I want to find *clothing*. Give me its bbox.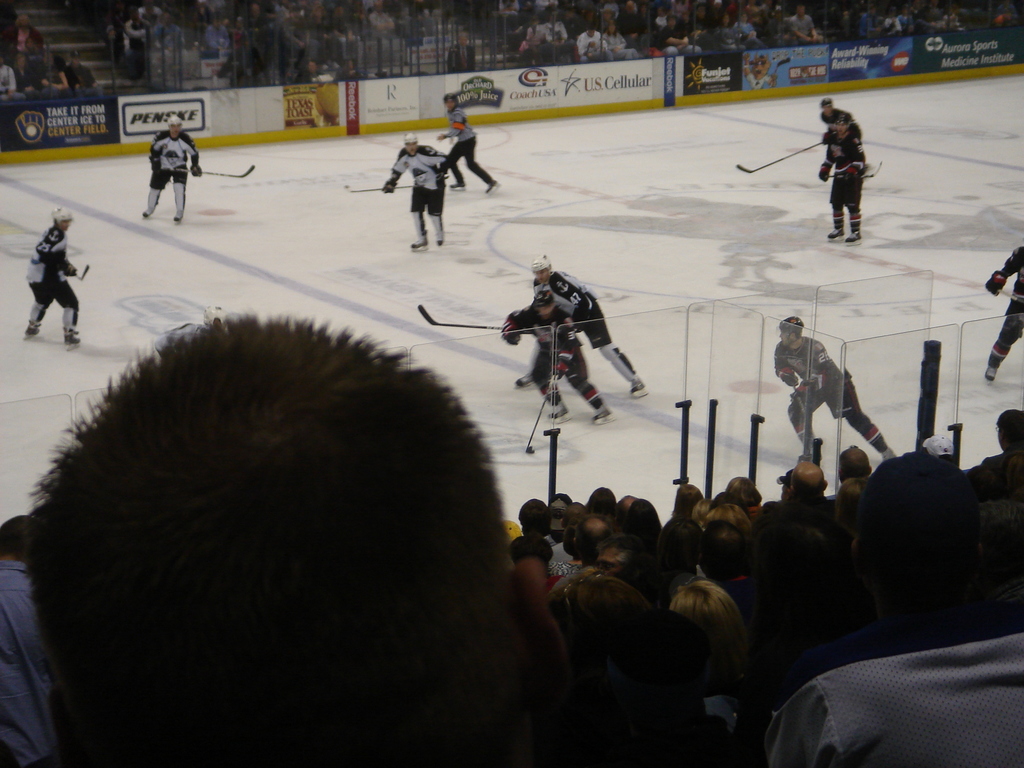
387/147/454/244.
